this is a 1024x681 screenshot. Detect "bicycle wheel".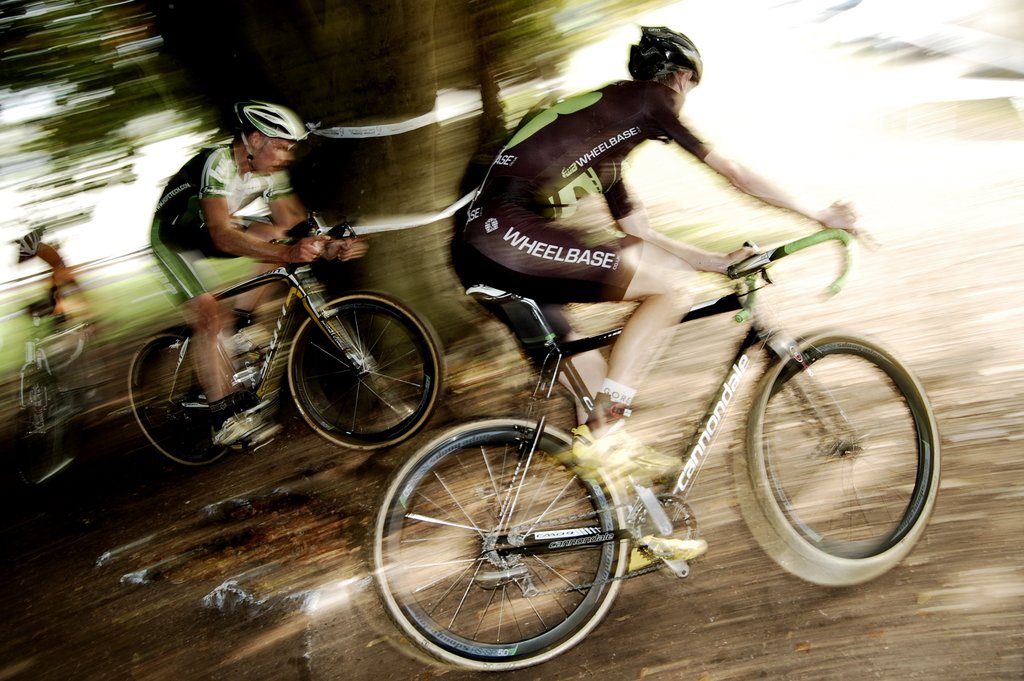
<bbox>129, 332, 231, 464</bbox>.
